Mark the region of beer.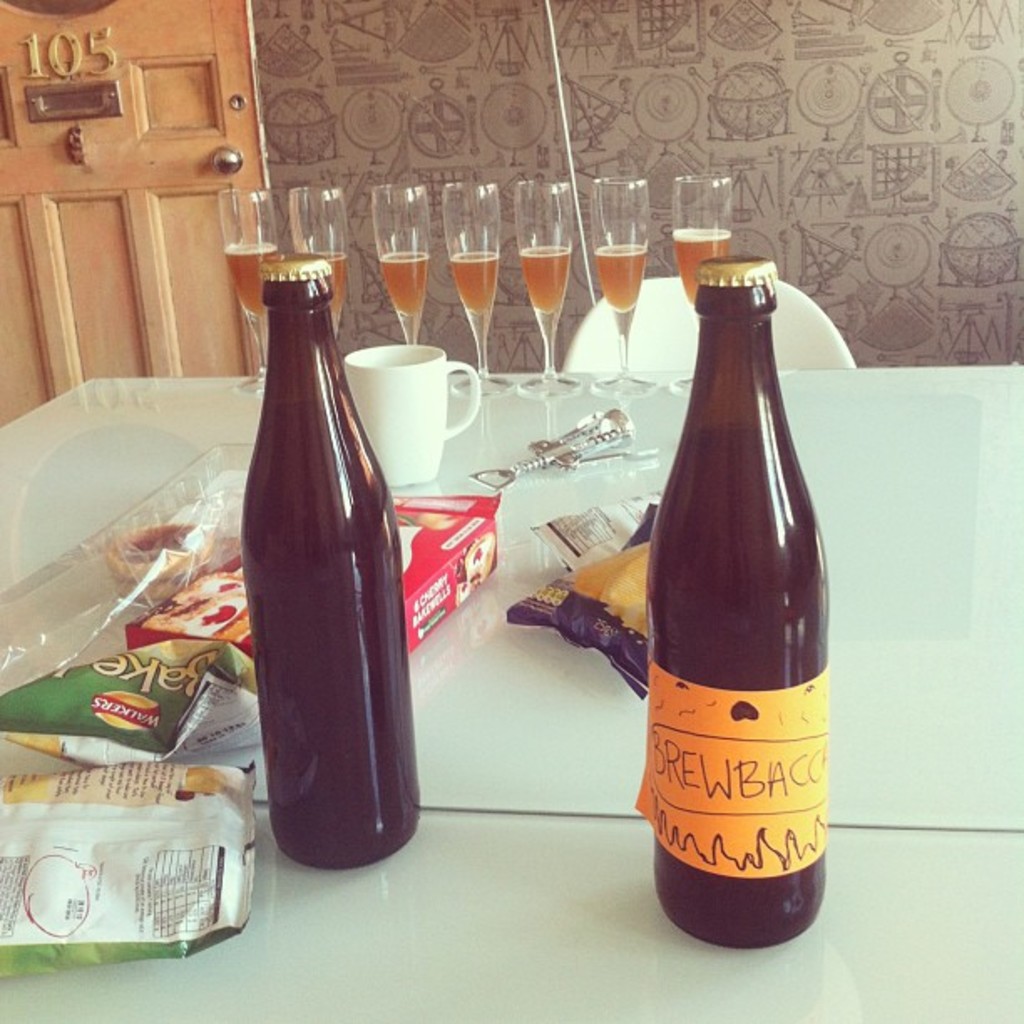
Region: detection(283, 172, 358, 371).
